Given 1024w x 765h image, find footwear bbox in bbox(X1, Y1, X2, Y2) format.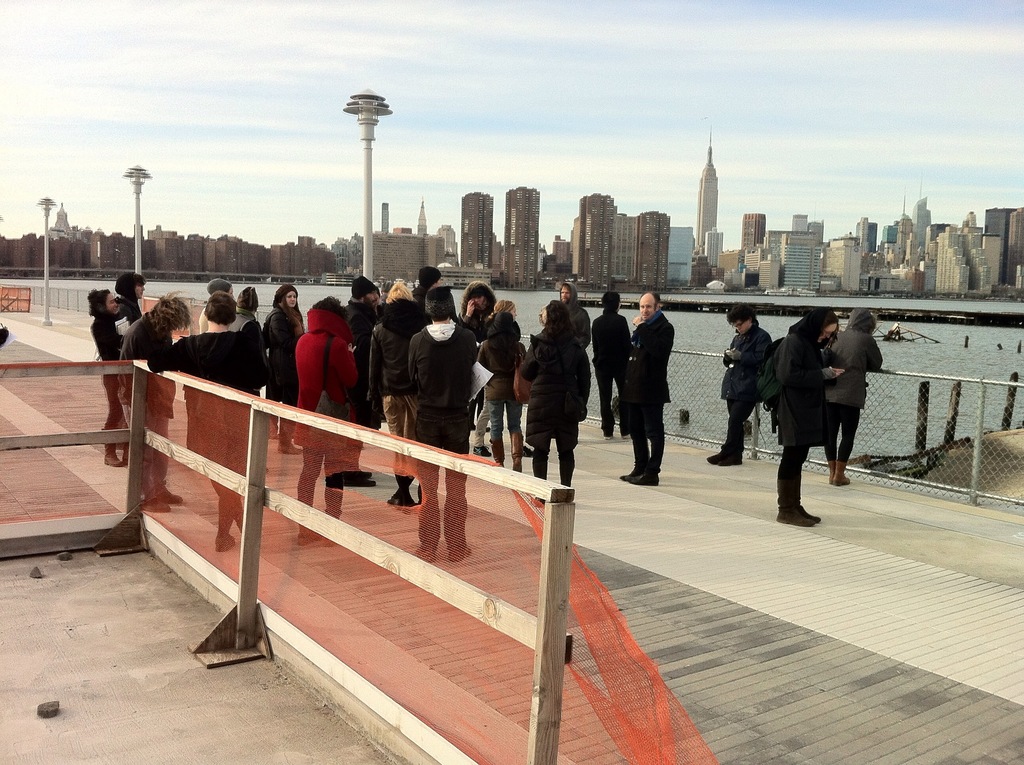
bbox(711, 440, 742, 467).
